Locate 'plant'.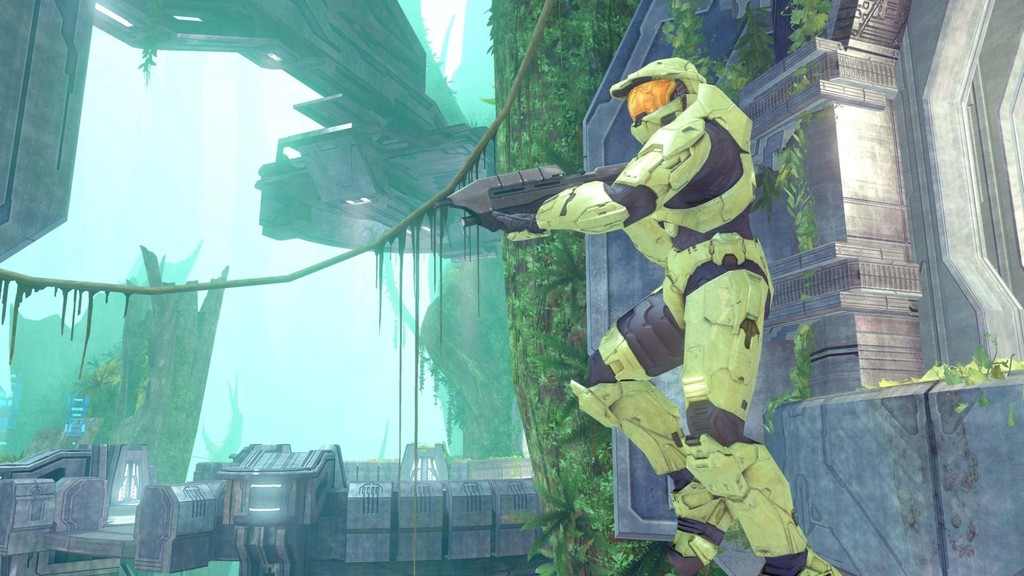
Bounding box: (left=476, top=0, right=642, bottom=575).
